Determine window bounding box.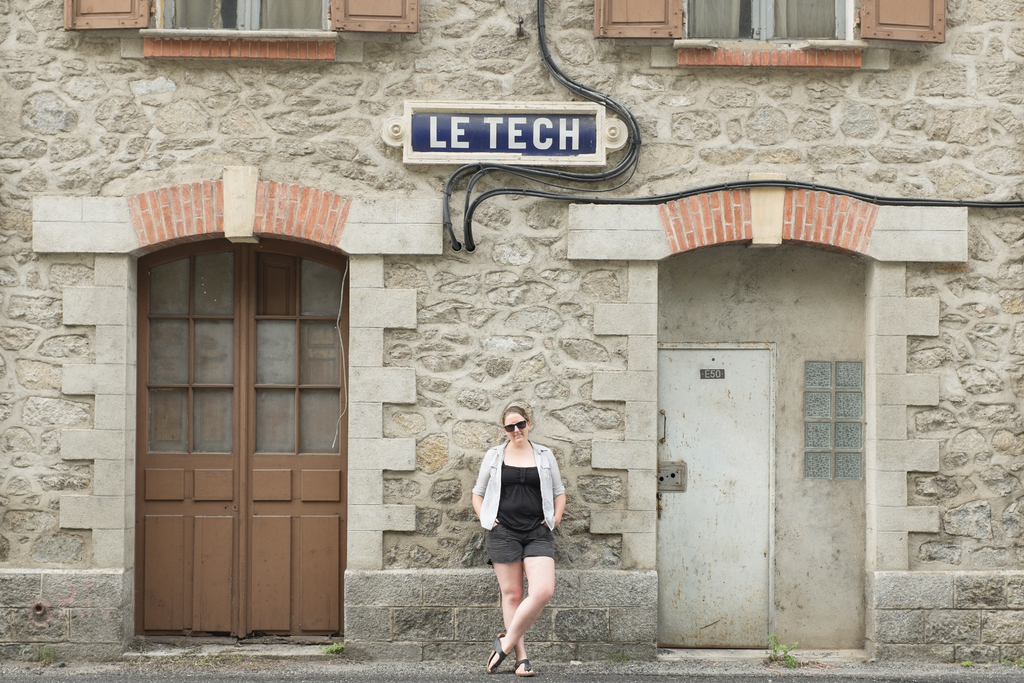
Determined: 63:0:425:69.
